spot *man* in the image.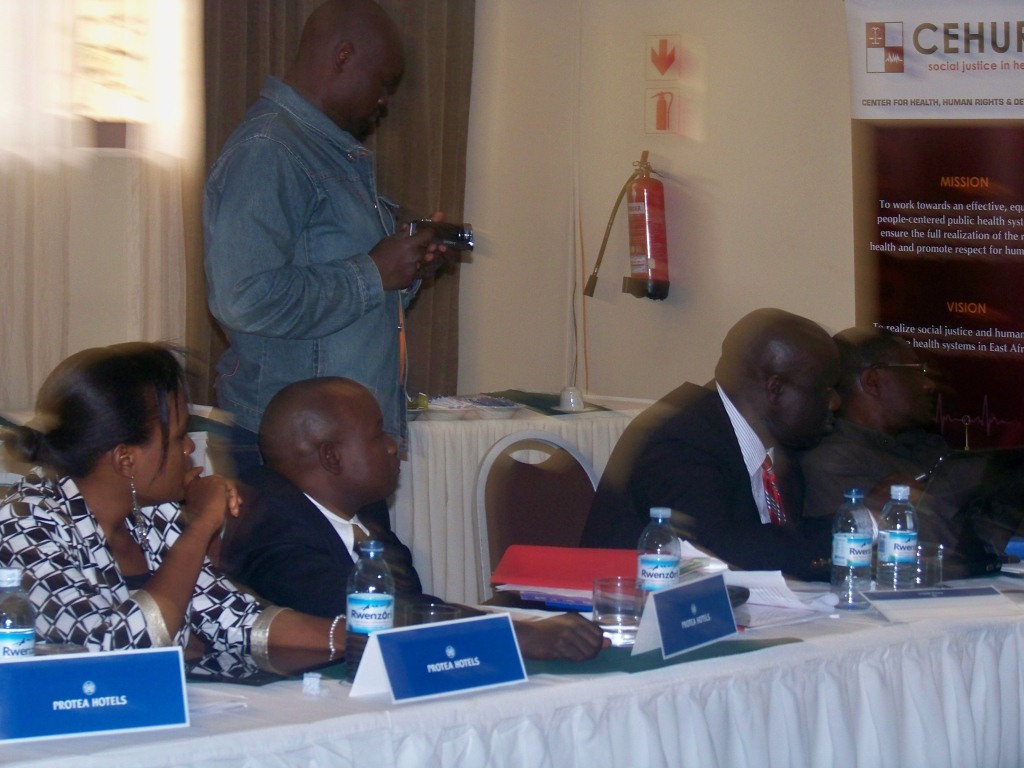
*man* found at 222, 373, 618, 660.
